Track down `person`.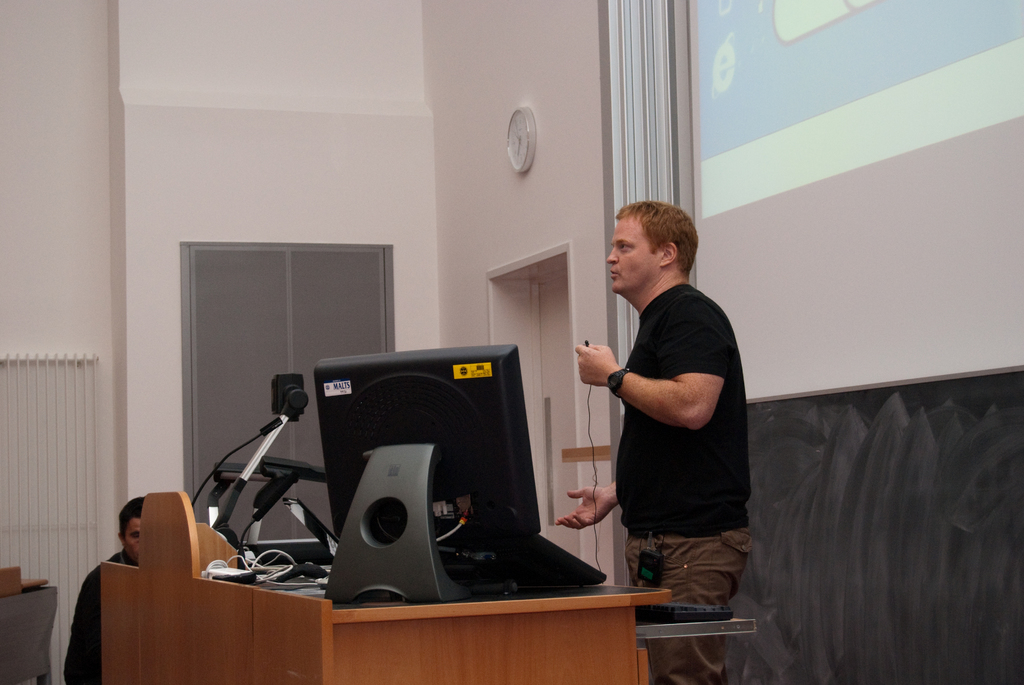
Tracked to l=60, t=494, r=147, b=684.
